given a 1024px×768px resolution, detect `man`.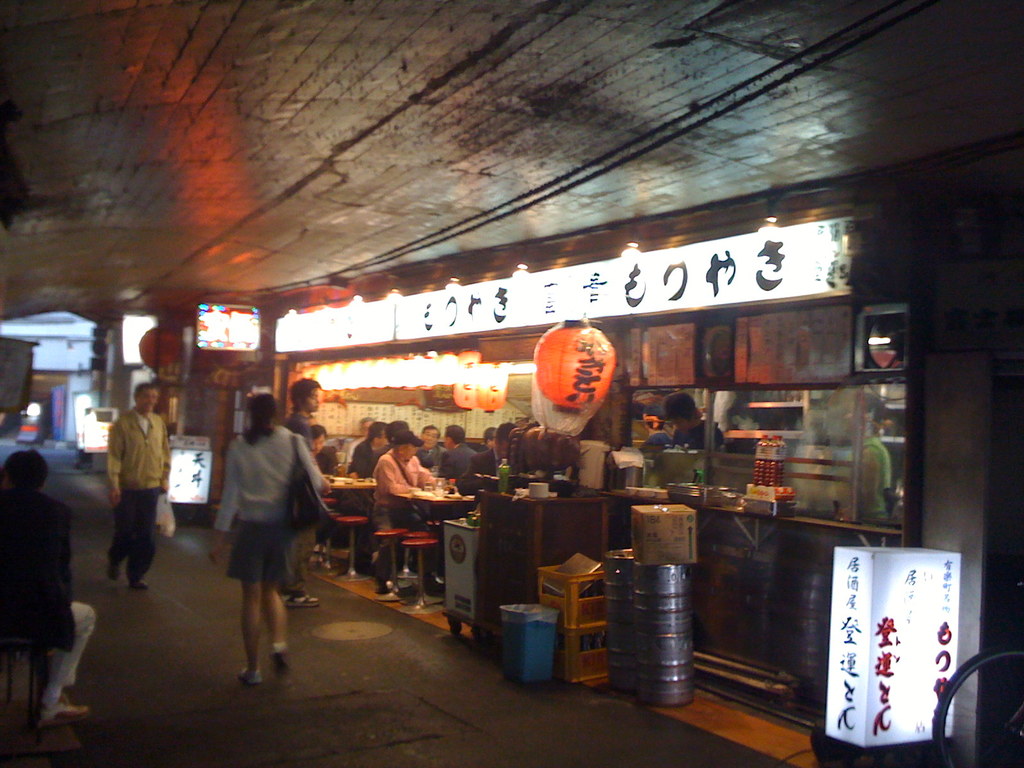
{"left": 93, "top": 388, "right": 179, "bottom": 598}.
